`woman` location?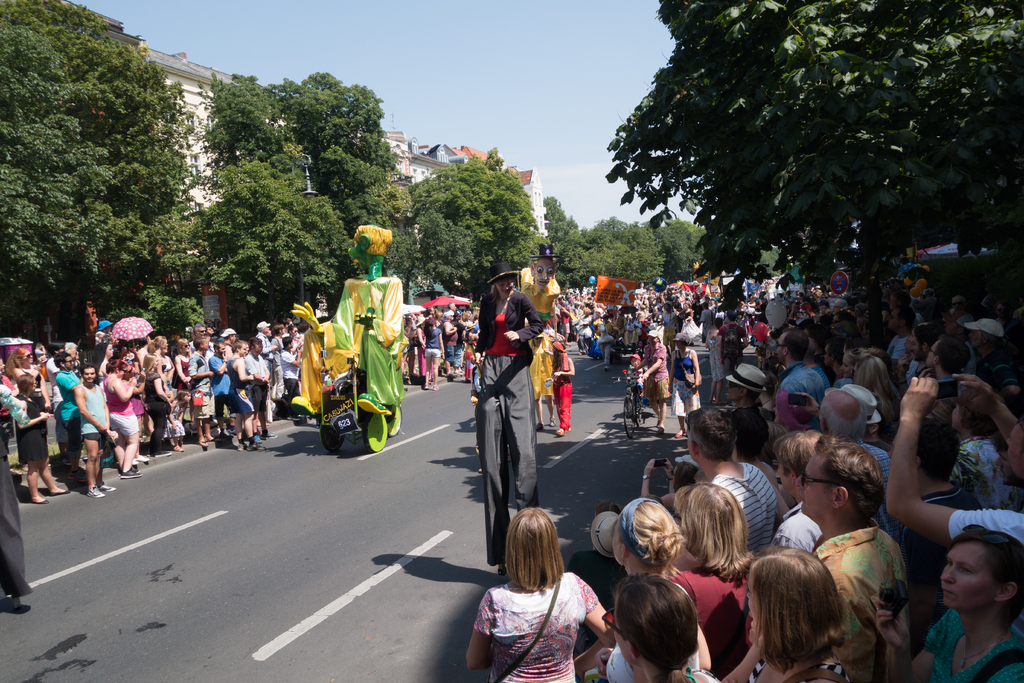
rect(947, 386, 1012, 507)
